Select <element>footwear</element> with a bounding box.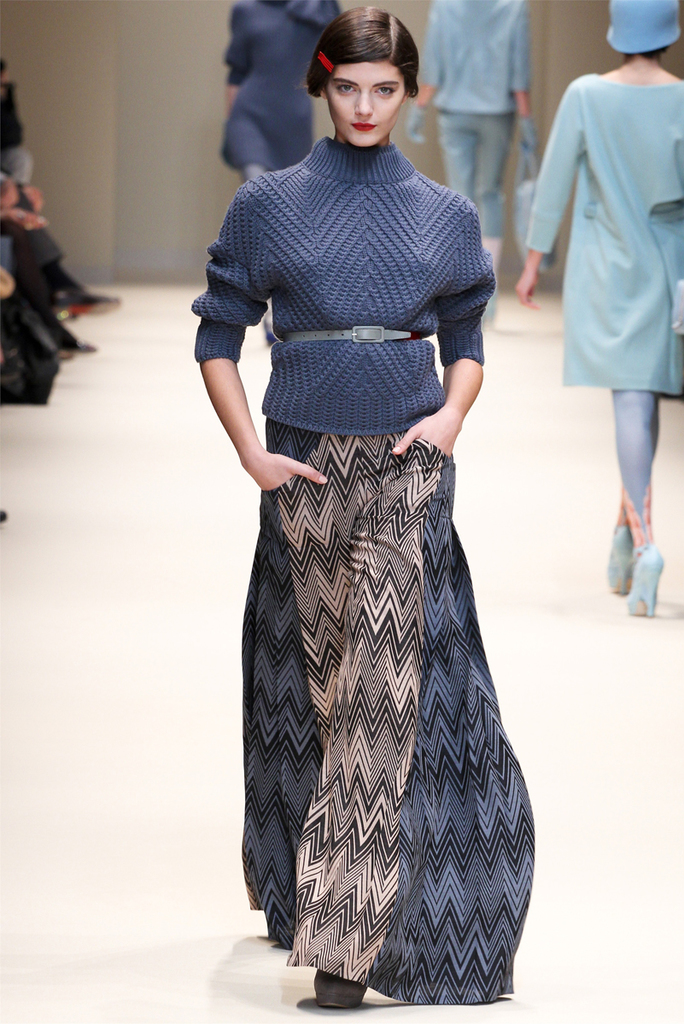
[630,538,668,611].
